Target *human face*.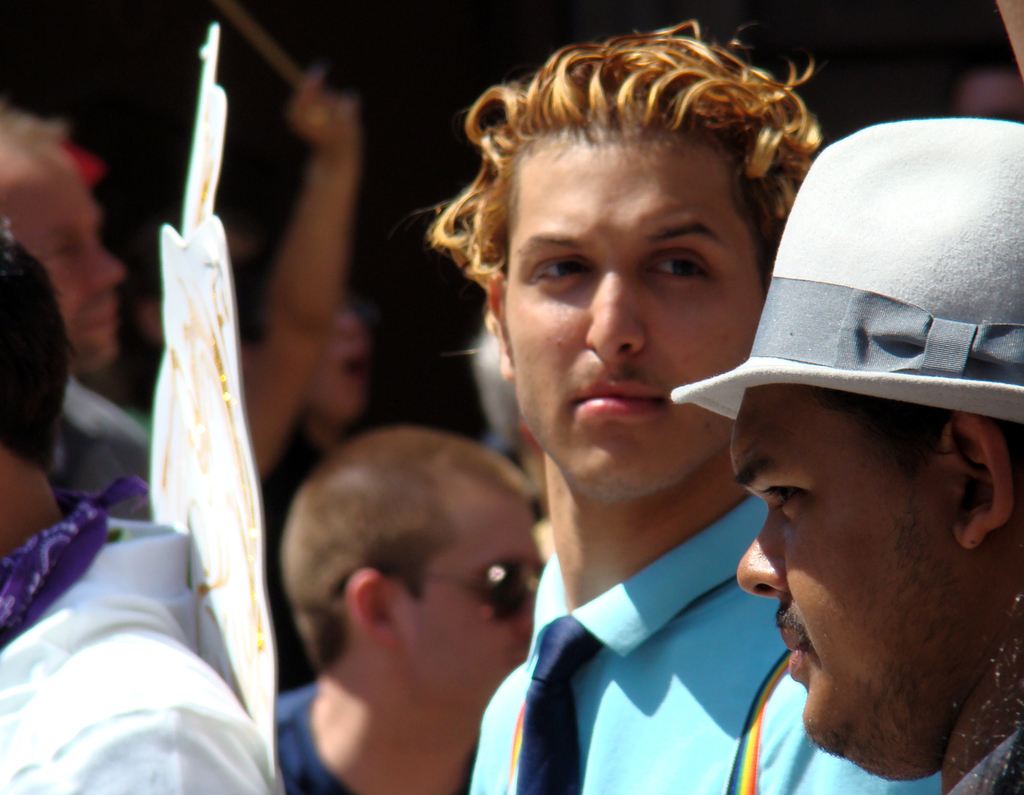
Target region: Rect(24, 162, 130, 362).
